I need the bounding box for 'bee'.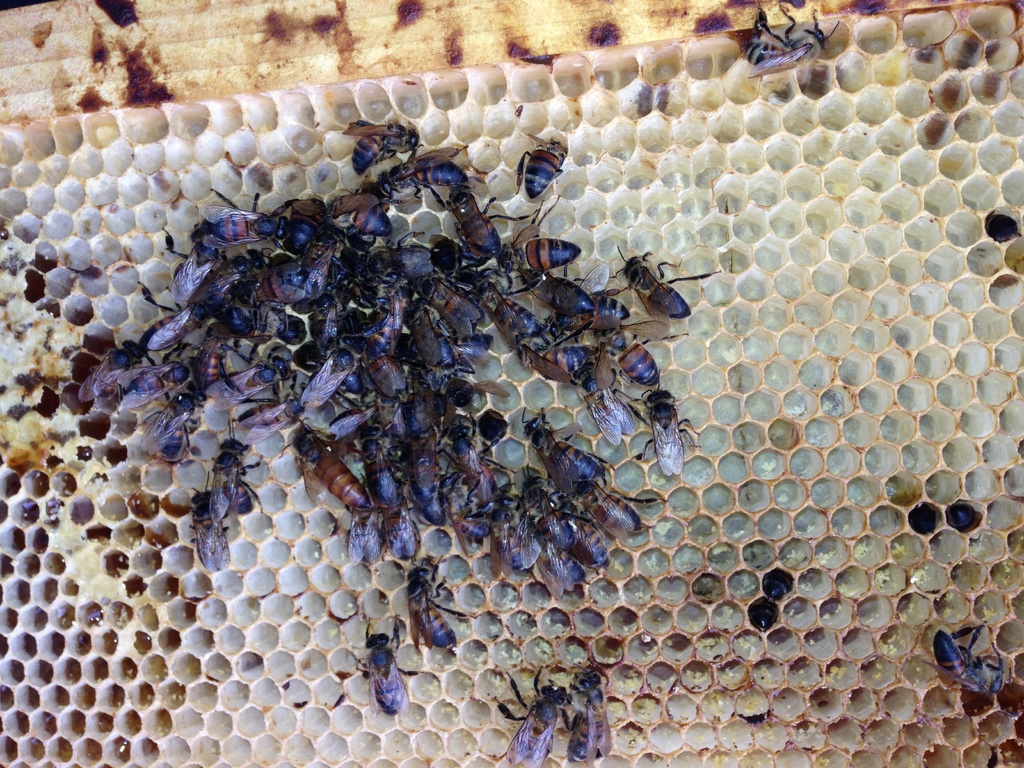
Here it is: [x1=356, y1=340, x2=422, y2=406].
